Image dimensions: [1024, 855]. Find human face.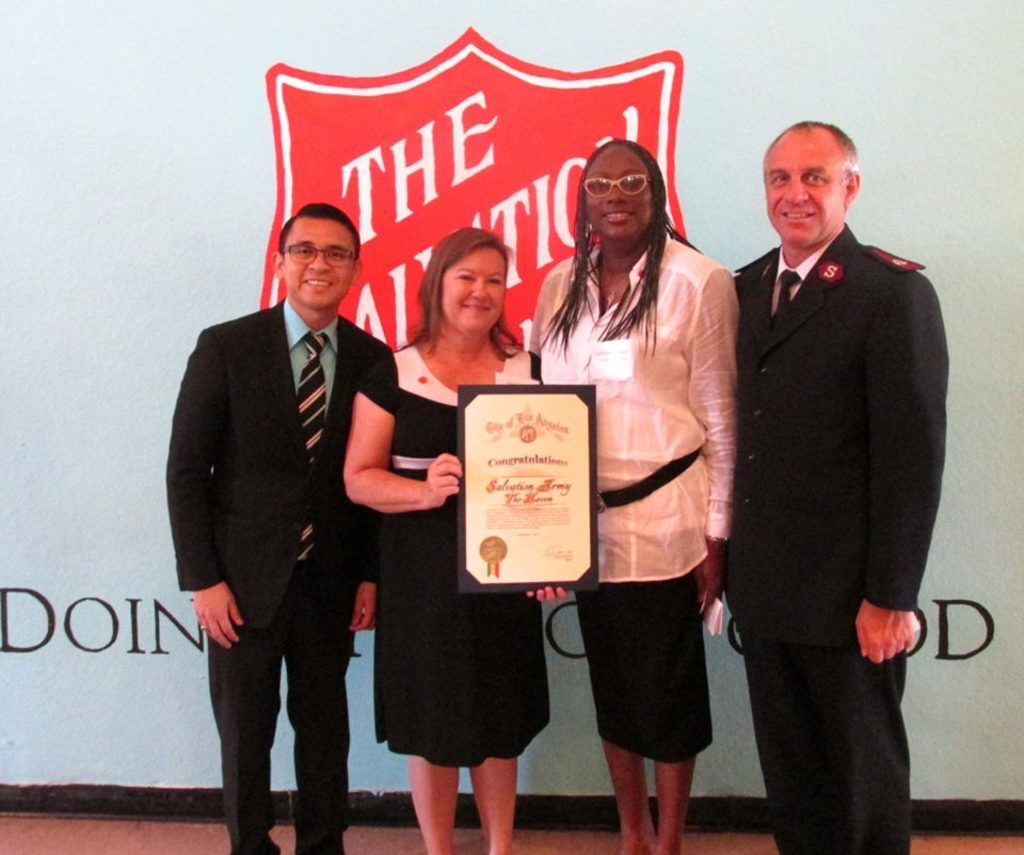
<box>765,134,845,245</box>.
